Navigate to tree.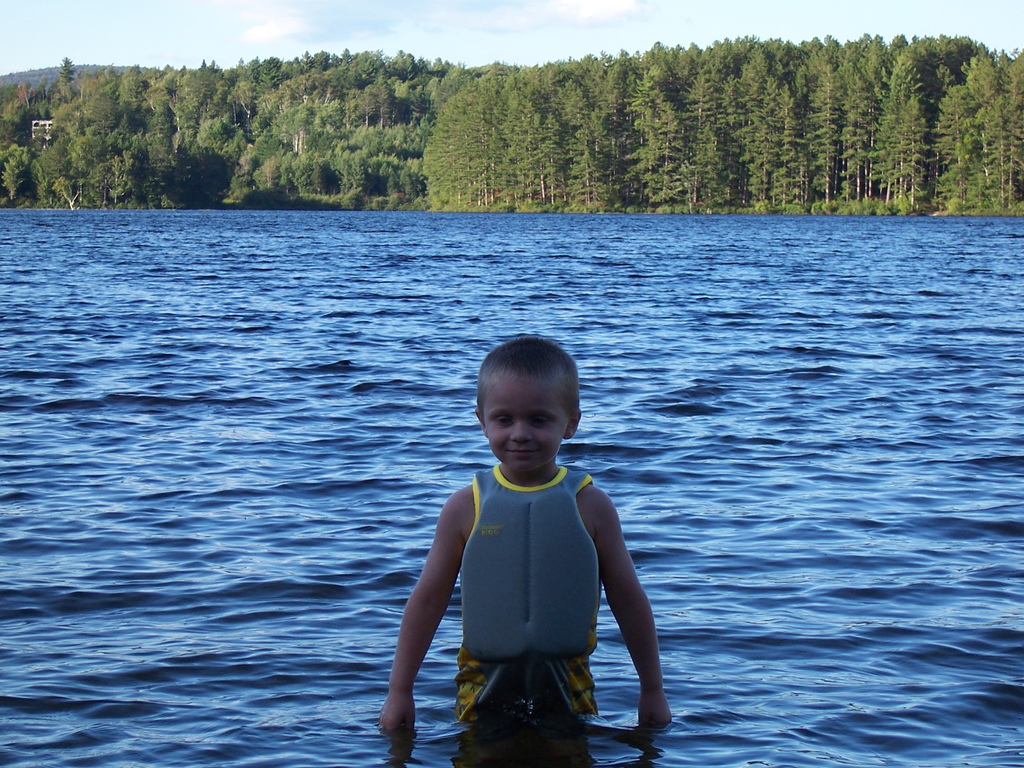
Navigation target: detection(805, 31, 872, 218).
